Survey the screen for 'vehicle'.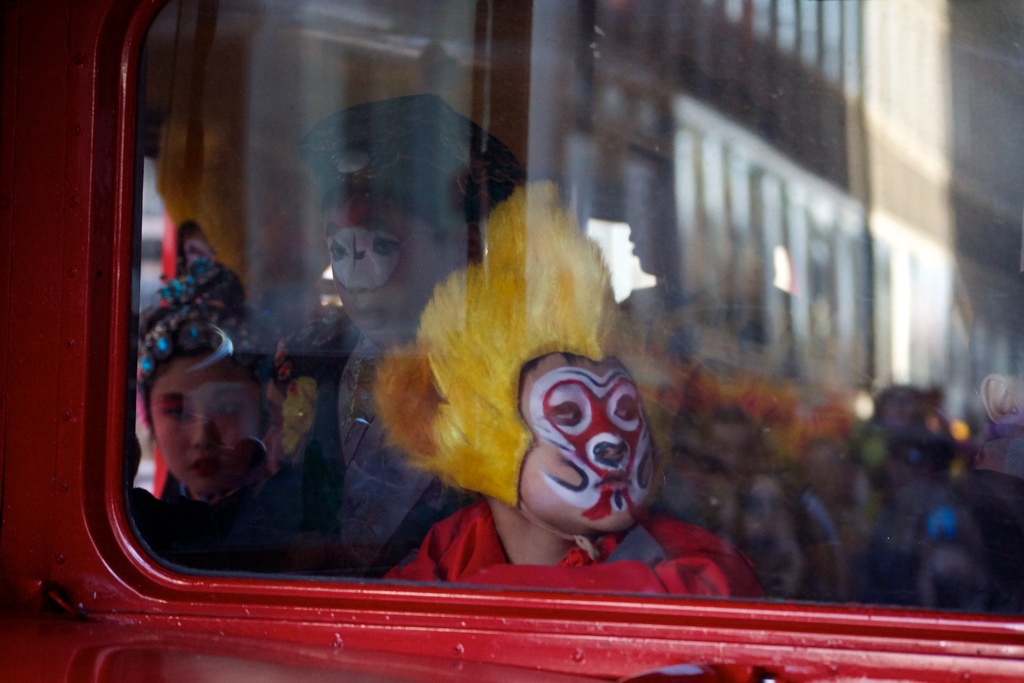
Survey found: region(0, 0, 1023, 682).
